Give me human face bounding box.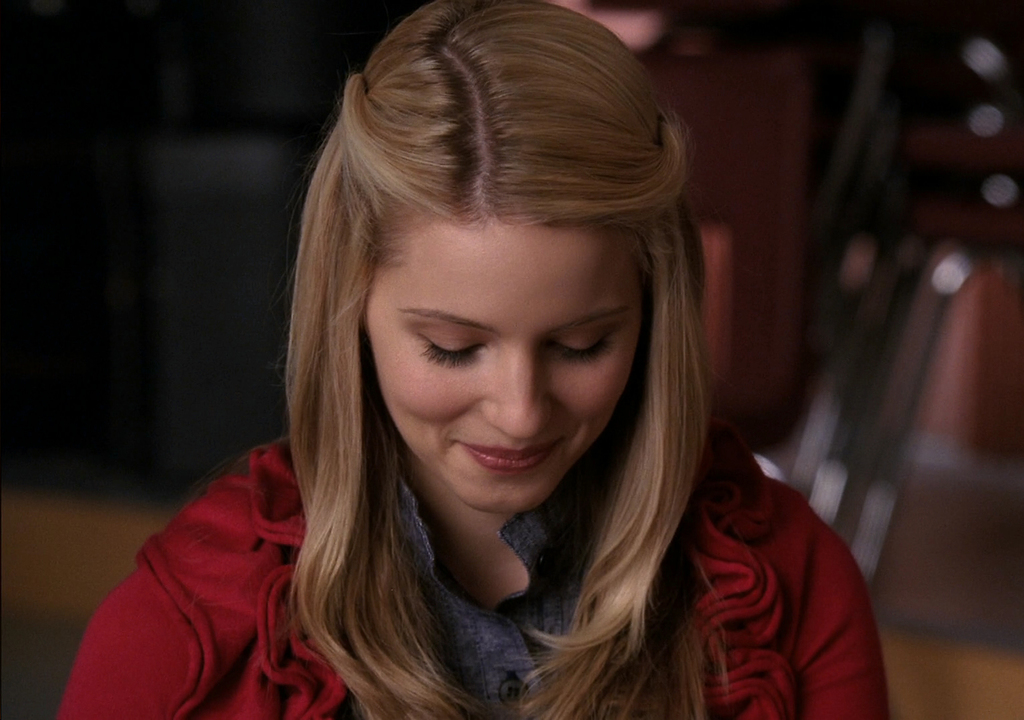
359,221,648,517.
